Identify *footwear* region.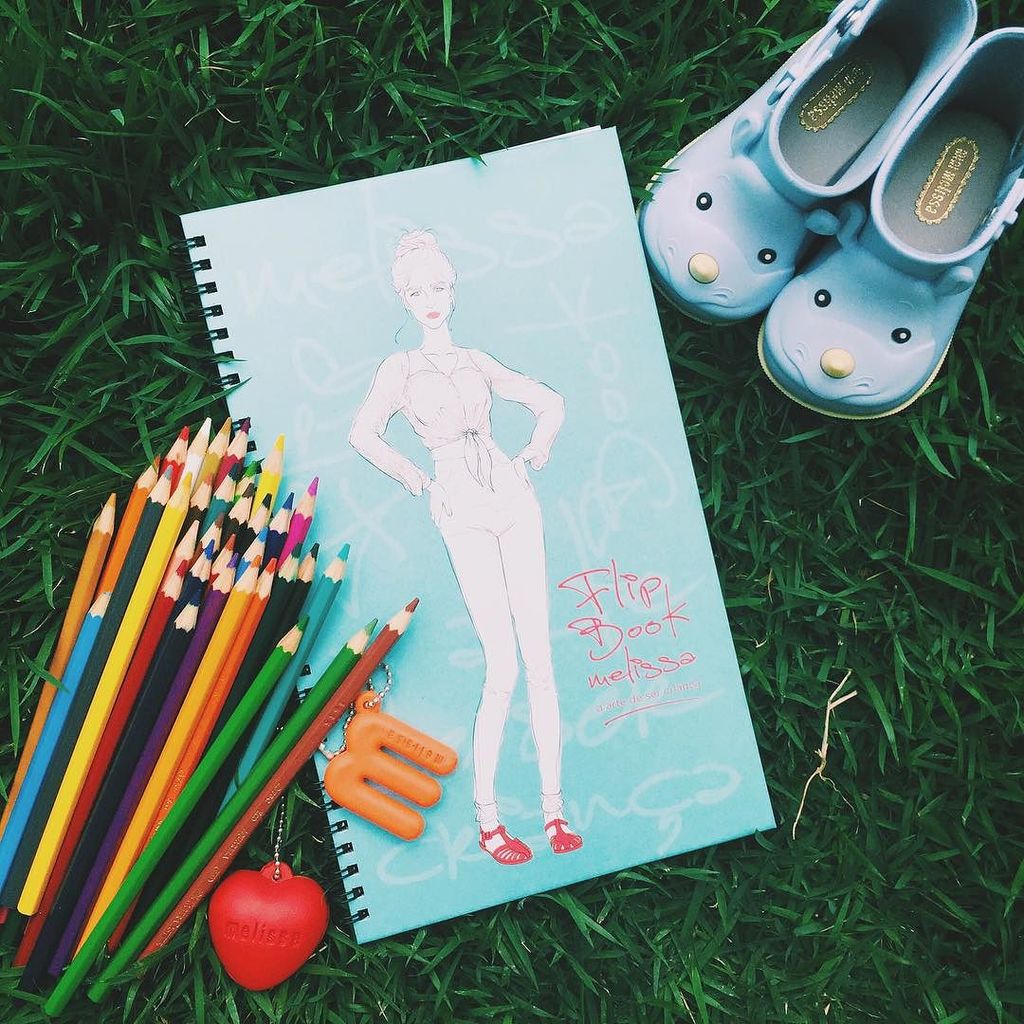
Region: 542, 814, 583, 859.
